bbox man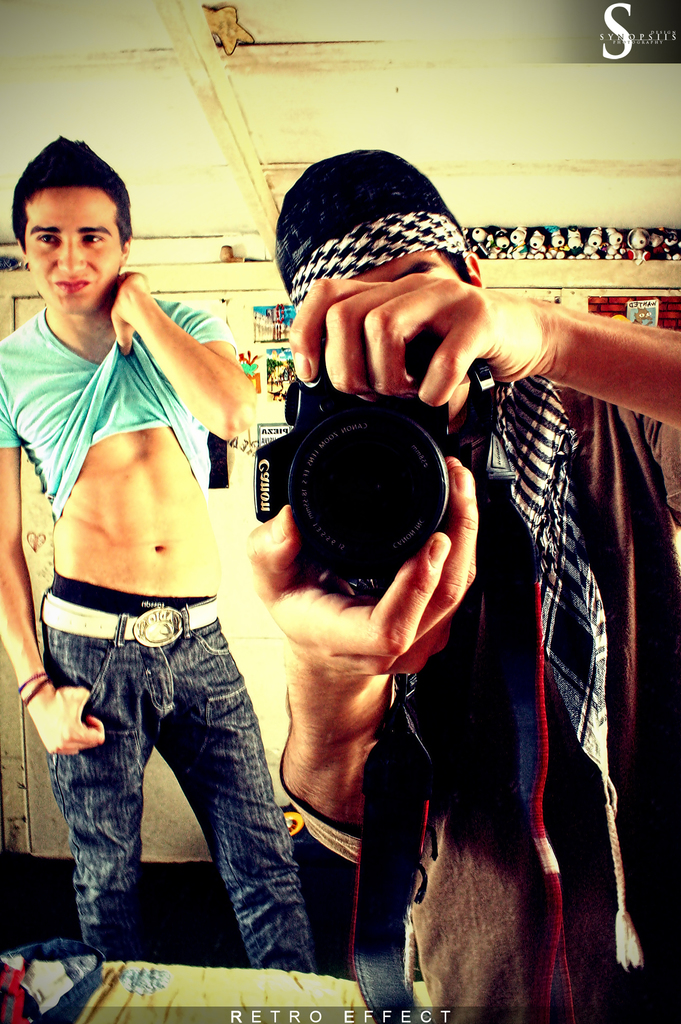
l=16, t=169, r=321, b=980
